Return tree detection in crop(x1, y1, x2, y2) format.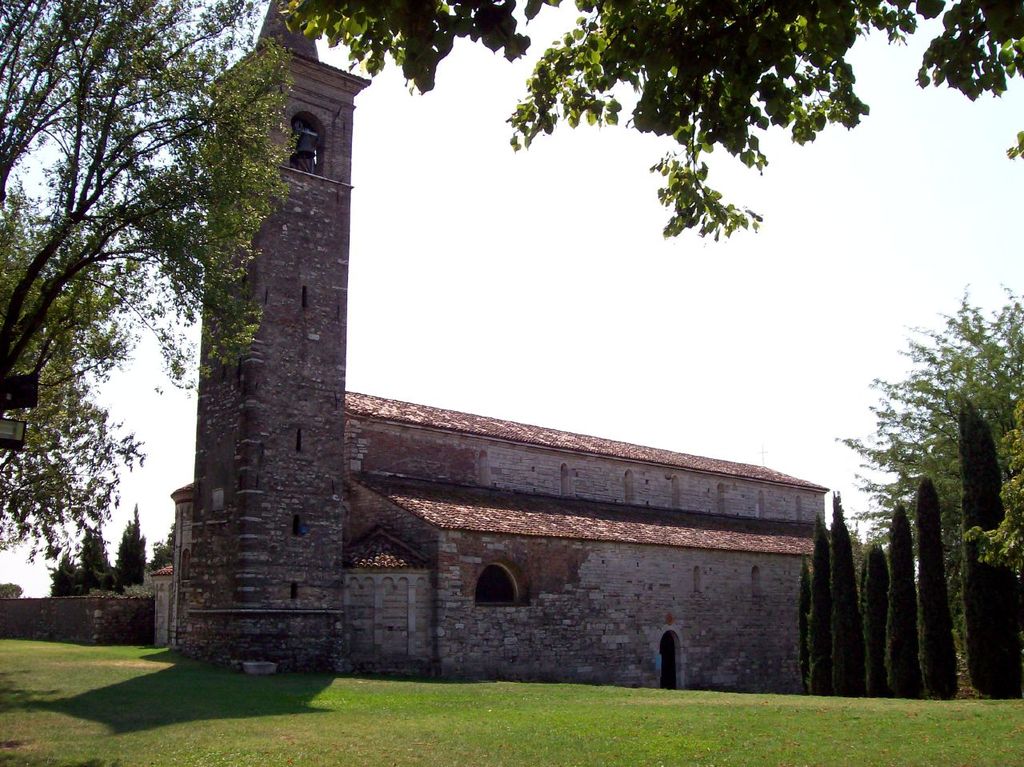
crop(819, 519, 833, 677).
